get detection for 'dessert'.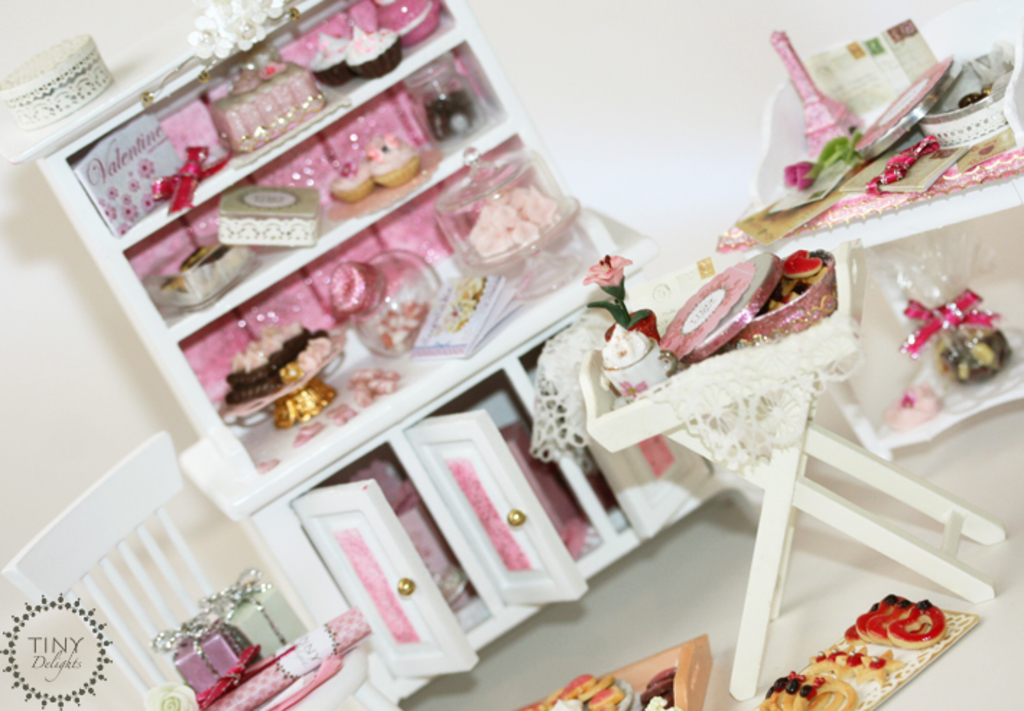
Detection: (339, 30, 402, 77).
